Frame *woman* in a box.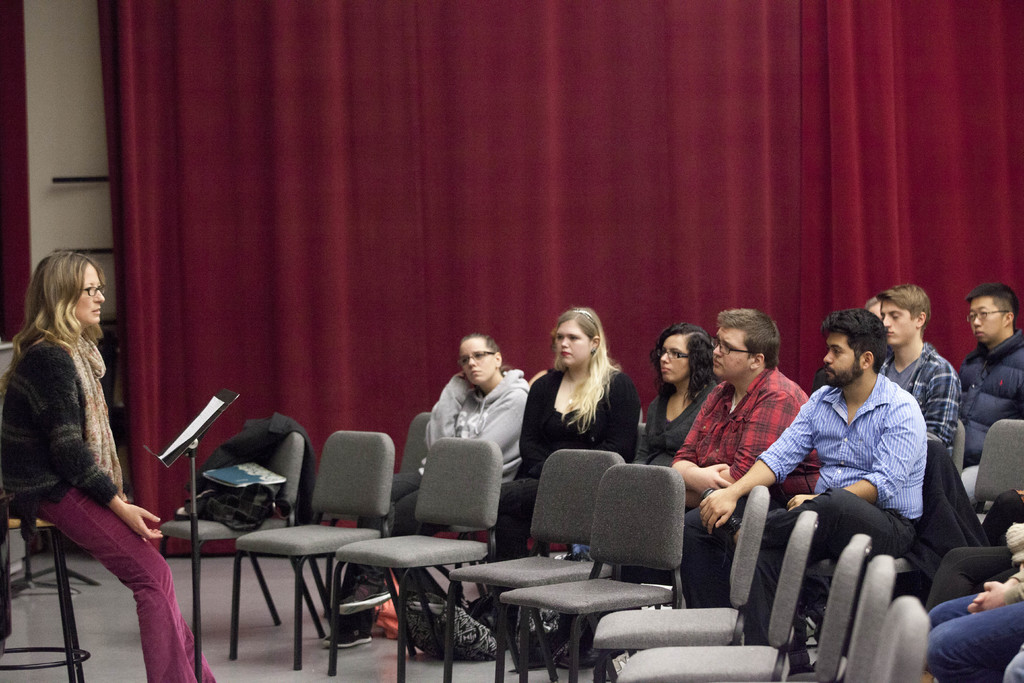
bbox=(322, 331, 531, 652).
